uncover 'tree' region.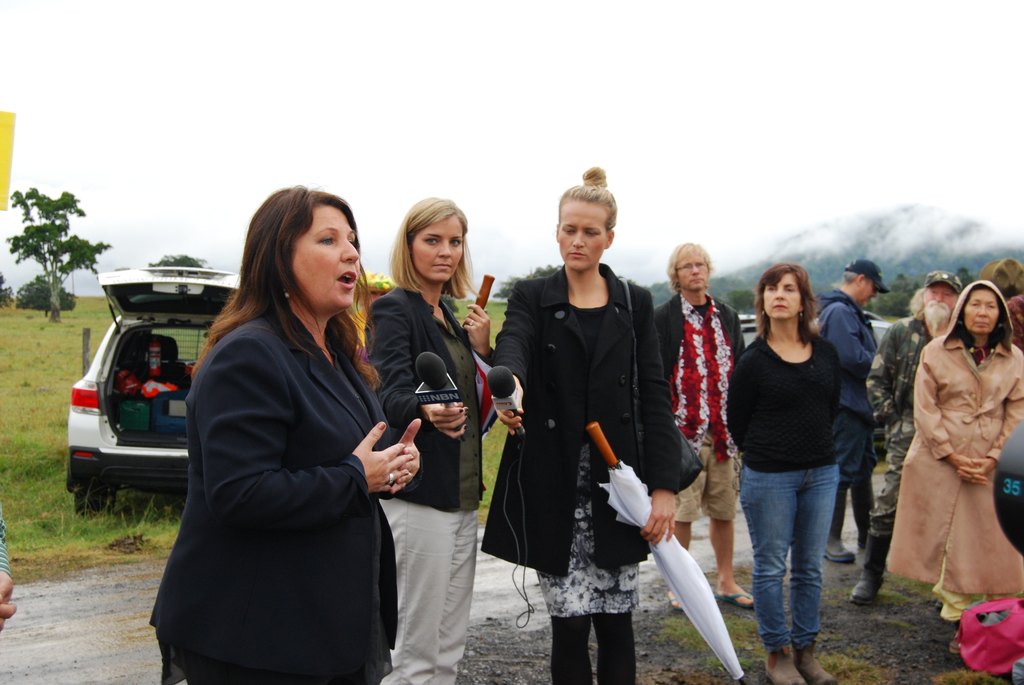
Uncovered: 14, 165, 113, 314.
